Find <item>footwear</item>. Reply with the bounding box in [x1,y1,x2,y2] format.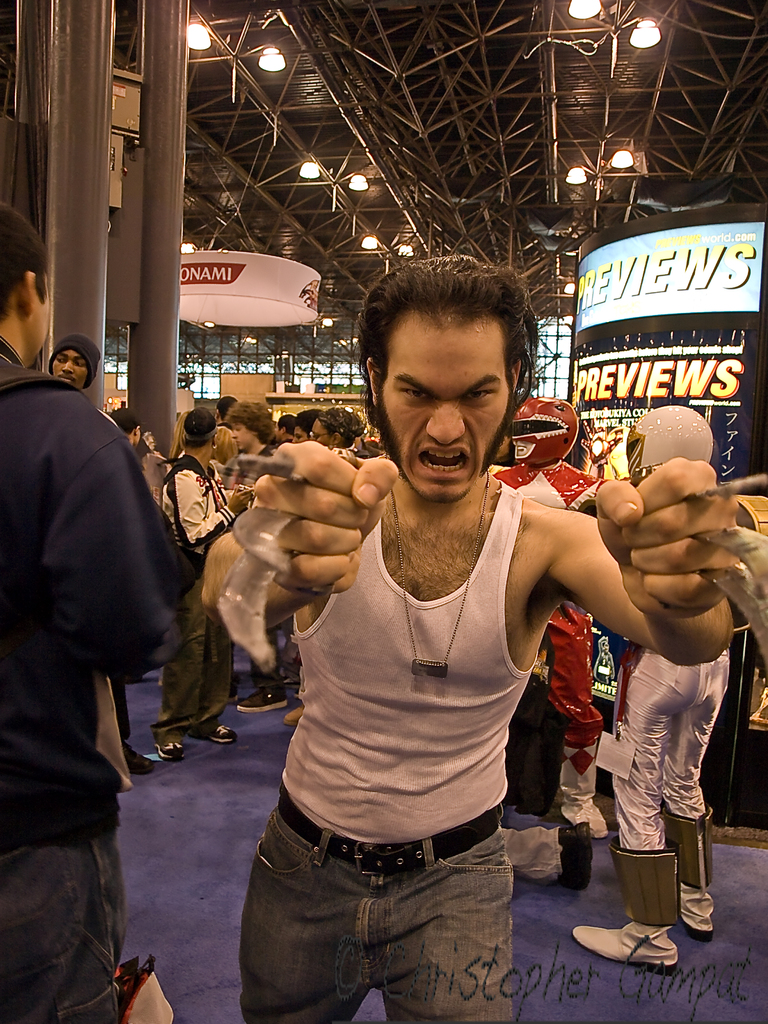
[282,706,312,725].
